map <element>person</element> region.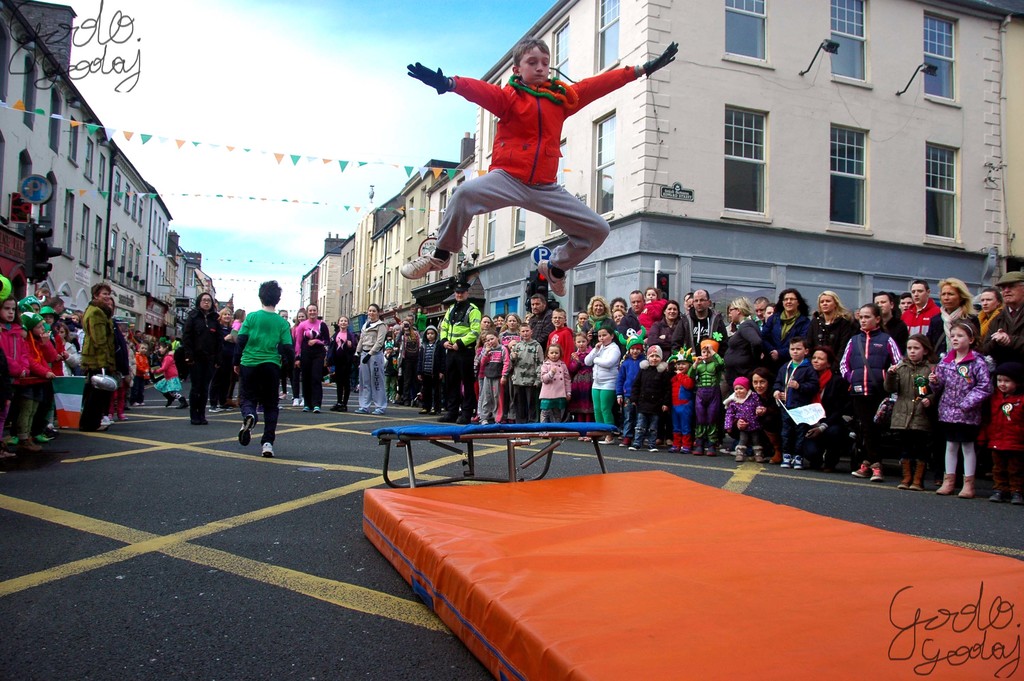
Mapped to box(977, 365, 1023, 504).
